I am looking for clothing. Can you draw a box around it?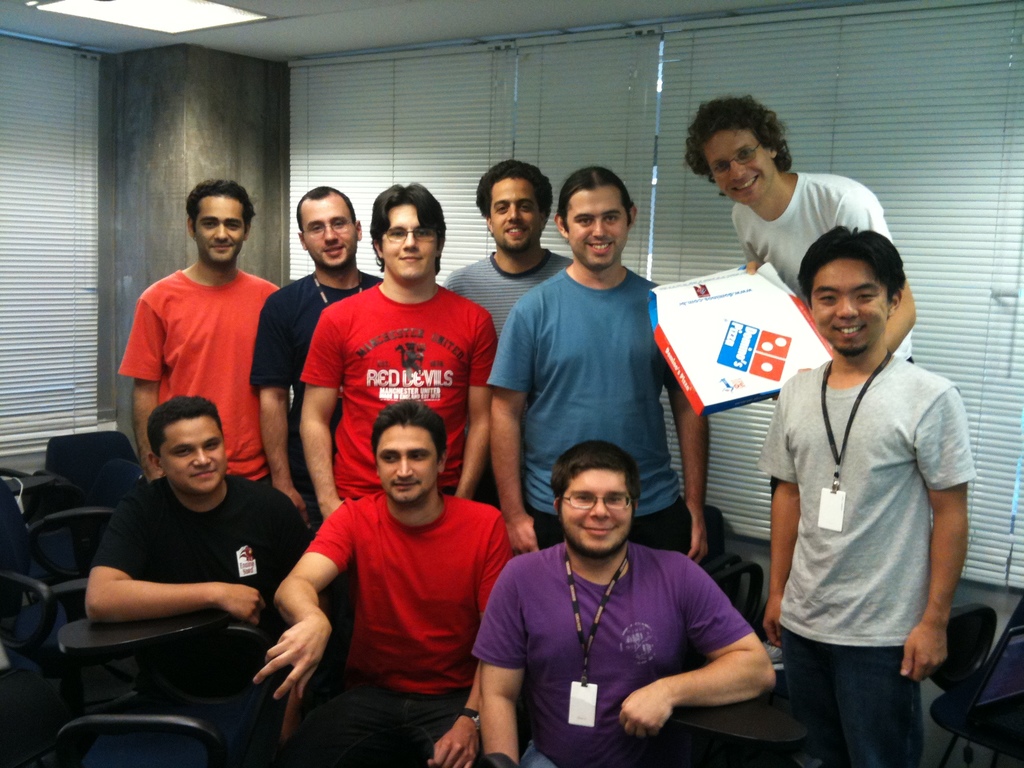
Sure, the bounding box is x1=83, y1=482, x2=315, y2=767.
